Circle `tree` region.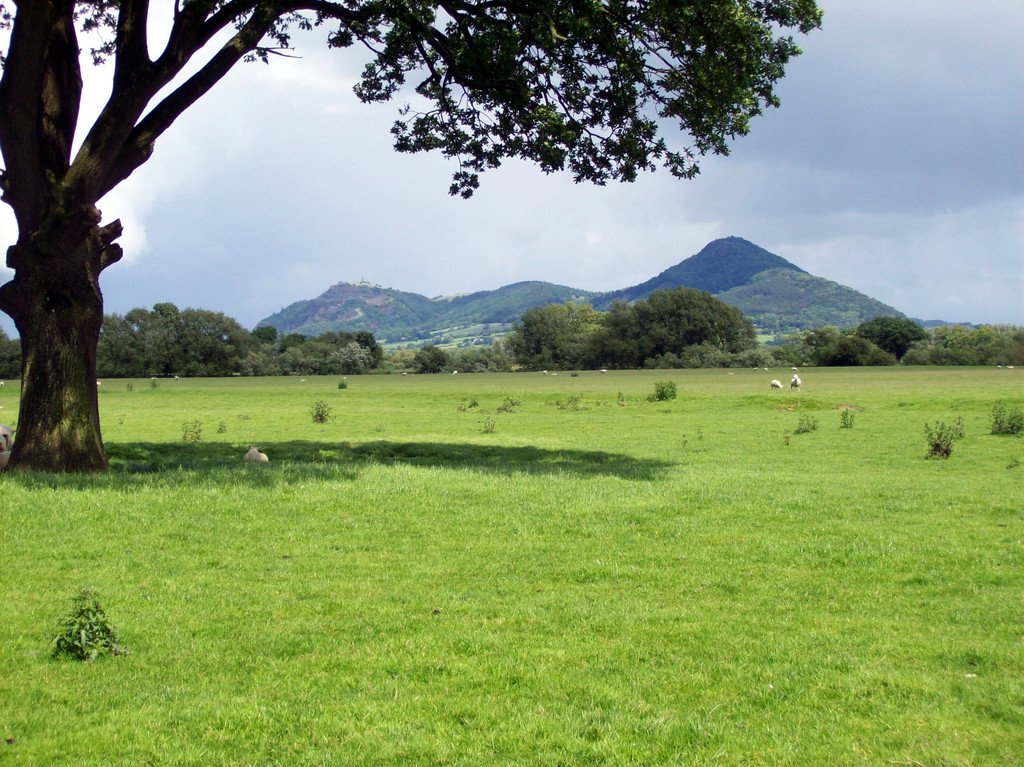
Region: x1=502, y1=301, x2=607, y2=362.
